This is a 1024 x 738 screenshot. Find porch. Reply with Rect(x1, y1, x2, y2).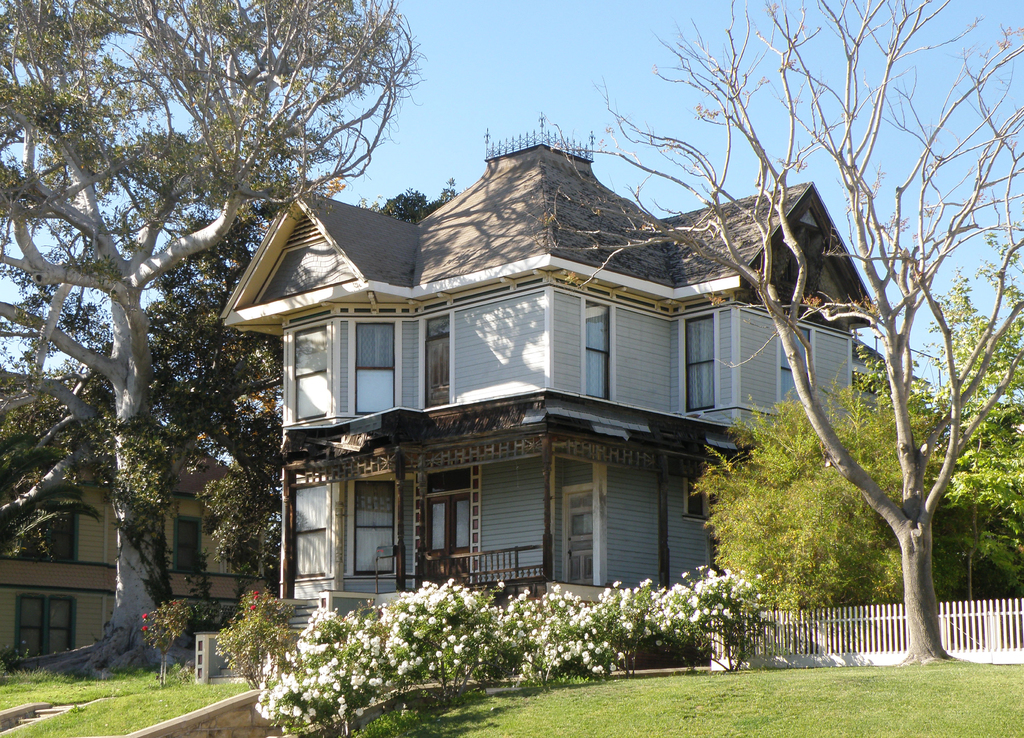
Rect(419, 536, 550, 590).
